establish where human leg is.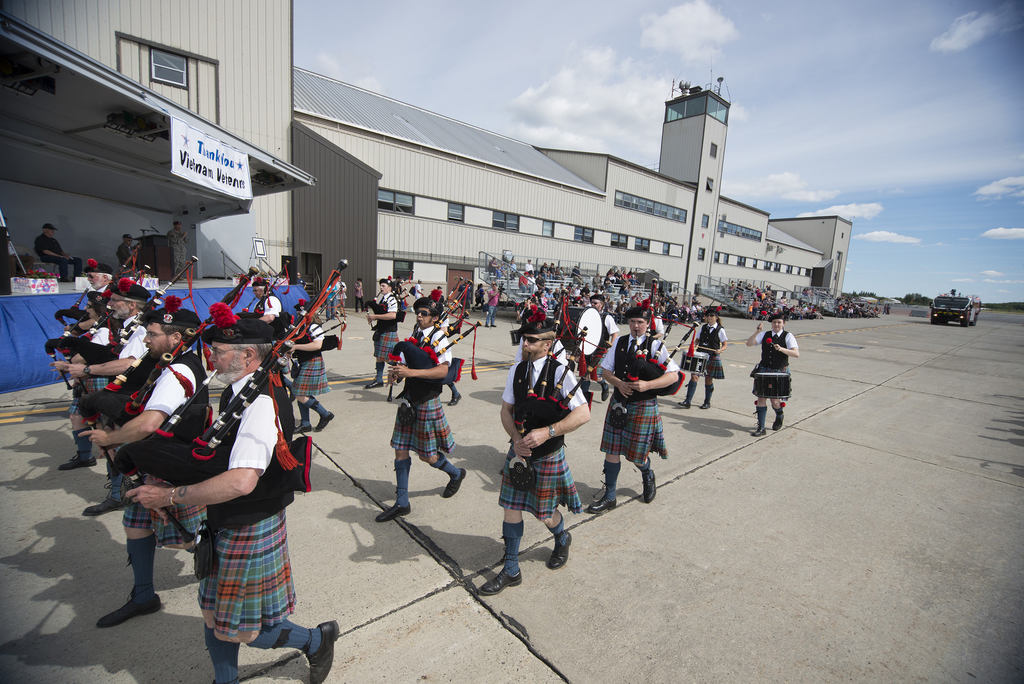
Established at box=[202, 622, 239, 683].
